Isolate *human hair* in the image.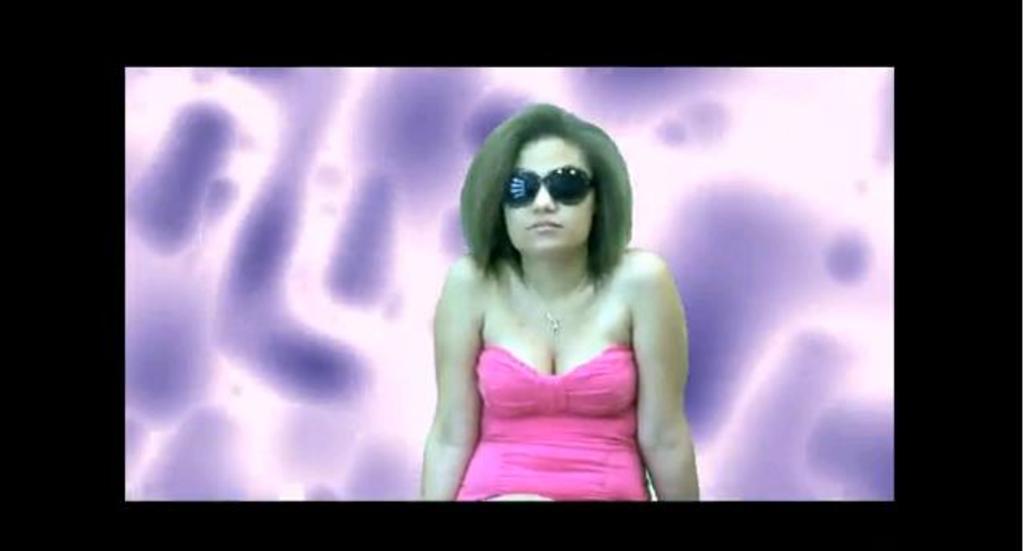
Isolated region: [left=460, top=109, right=636, bottom=309].
